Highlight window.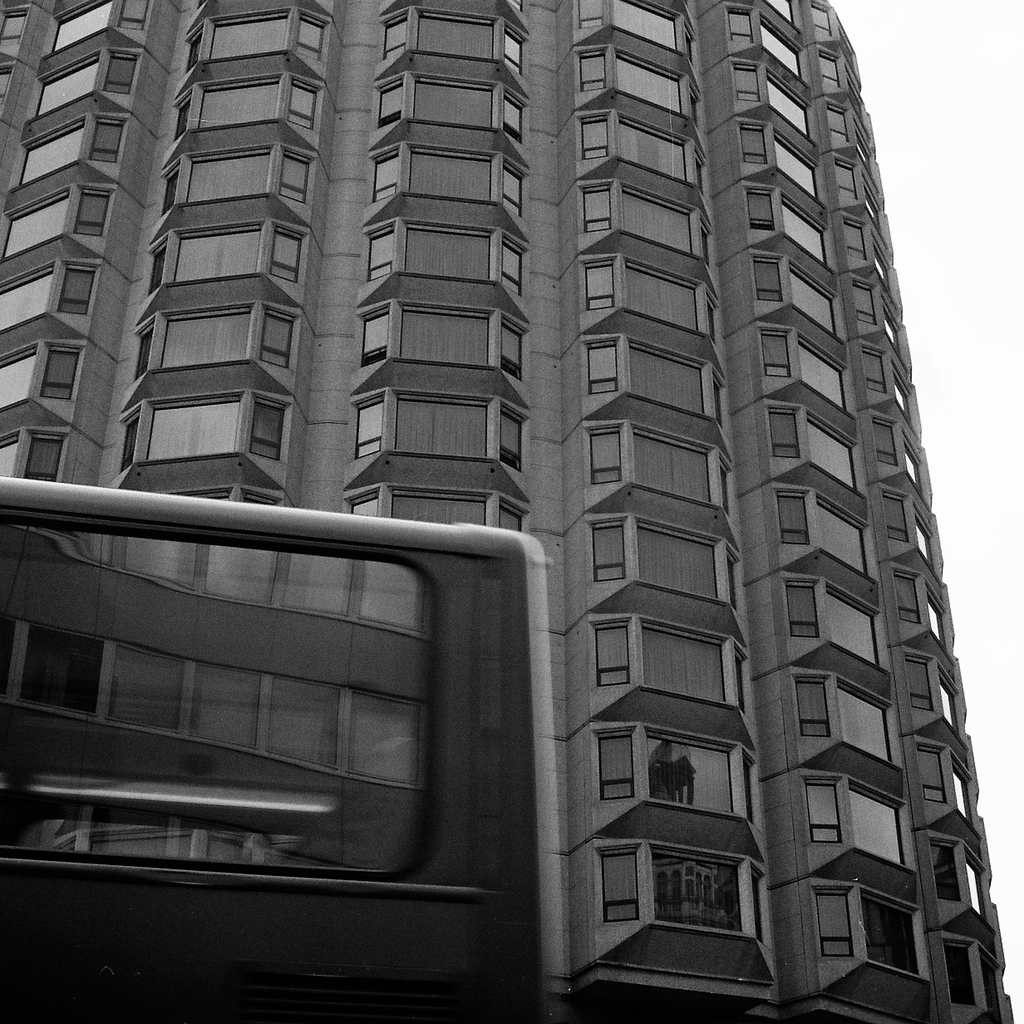
Highlighted region: [795, 672, 898, 764].
